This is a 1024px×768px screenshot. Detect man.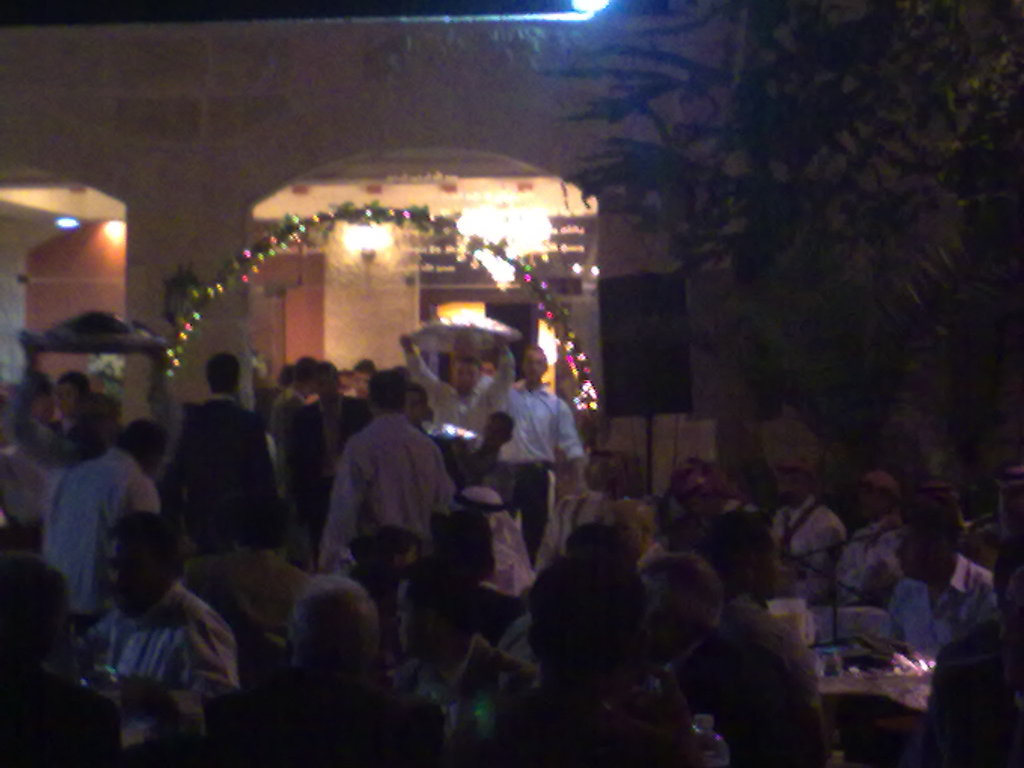
left=262, top=574, right=444, bottom=764.
